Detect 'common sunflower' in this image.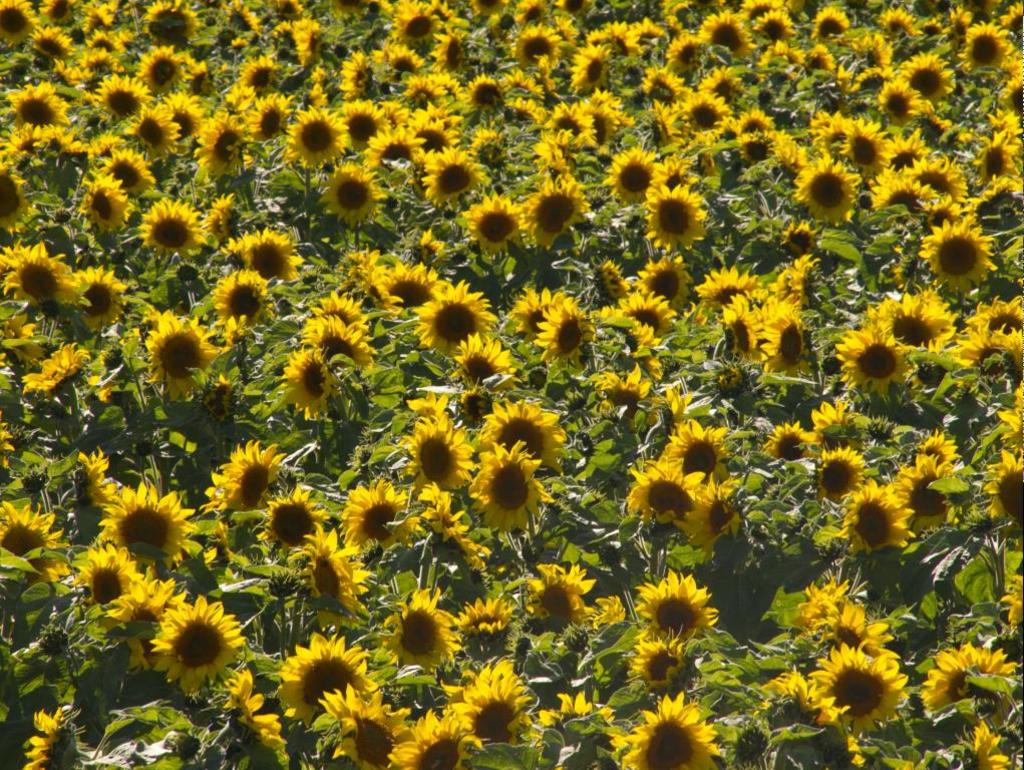
Detection: [x1=87, y1=73, x2=143, y2=128].
